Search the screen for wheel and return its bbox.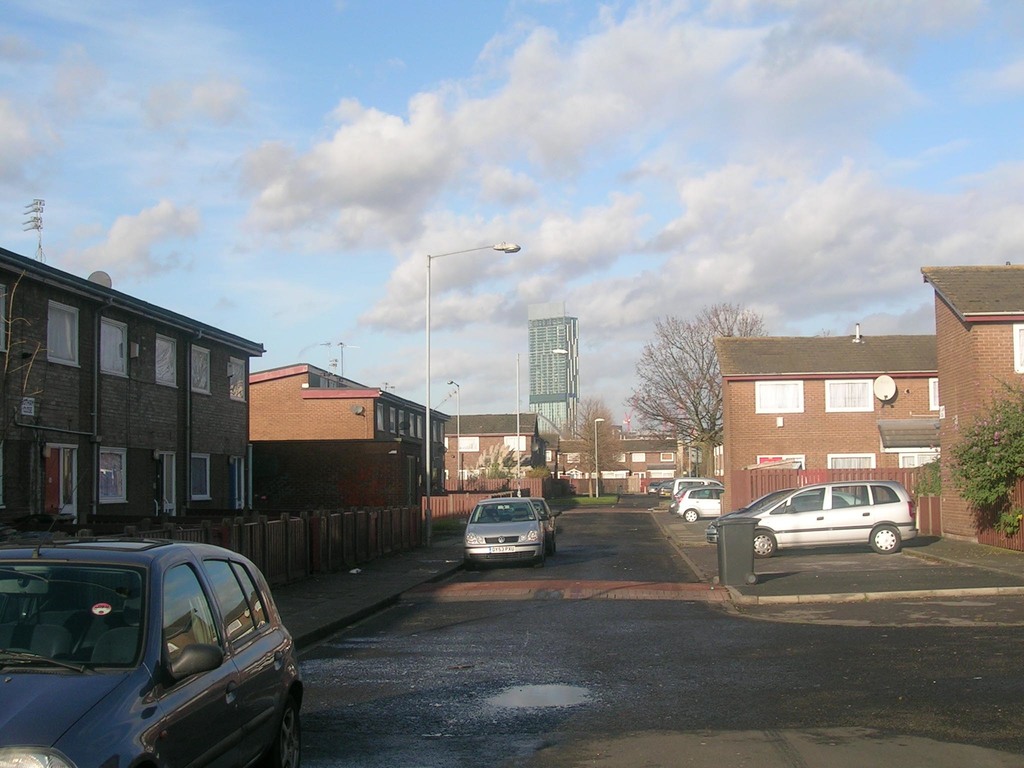
Found: (x1=277, y1=703, x2=303, y2=767).
